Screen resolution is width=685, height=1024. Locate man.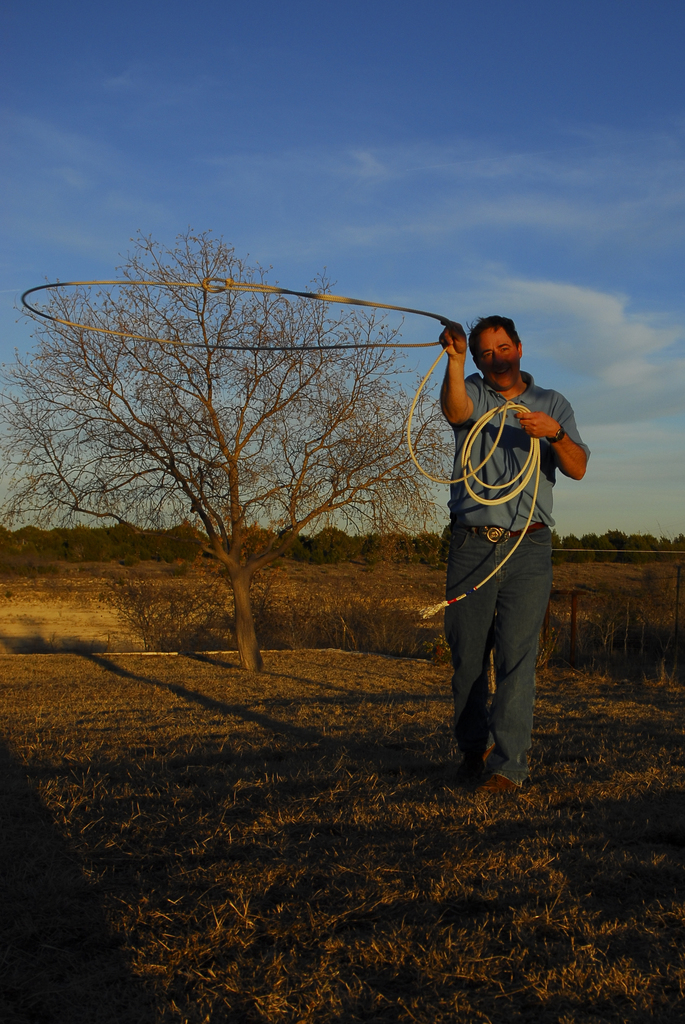
box=[418, 294, 586, 797].
